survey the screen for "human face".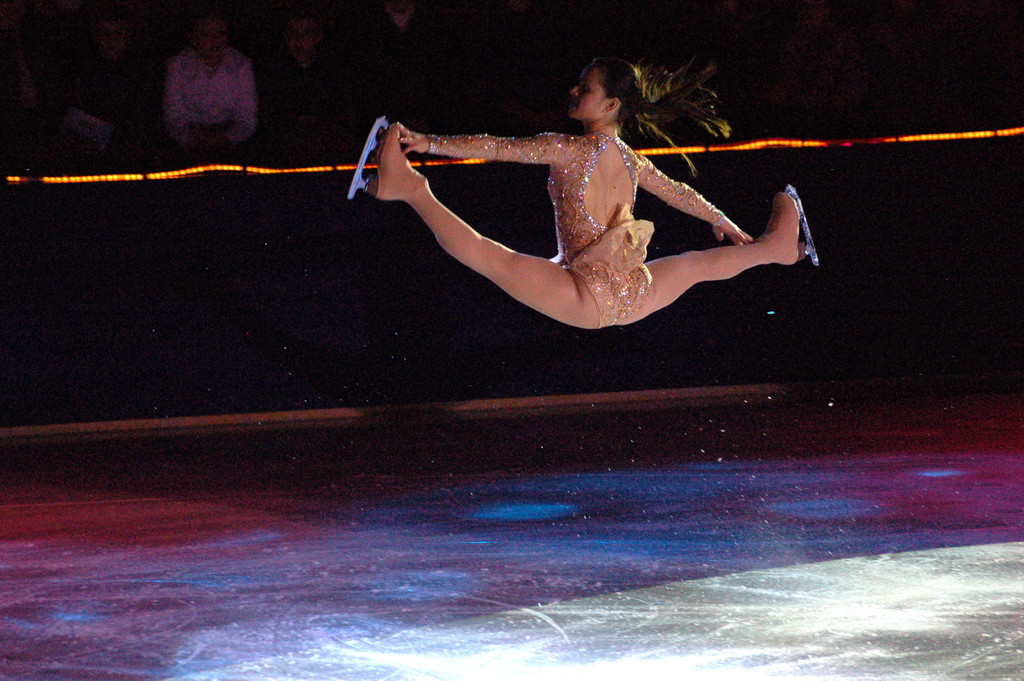
Survey found: bbox(567, 62, 609, 117).
